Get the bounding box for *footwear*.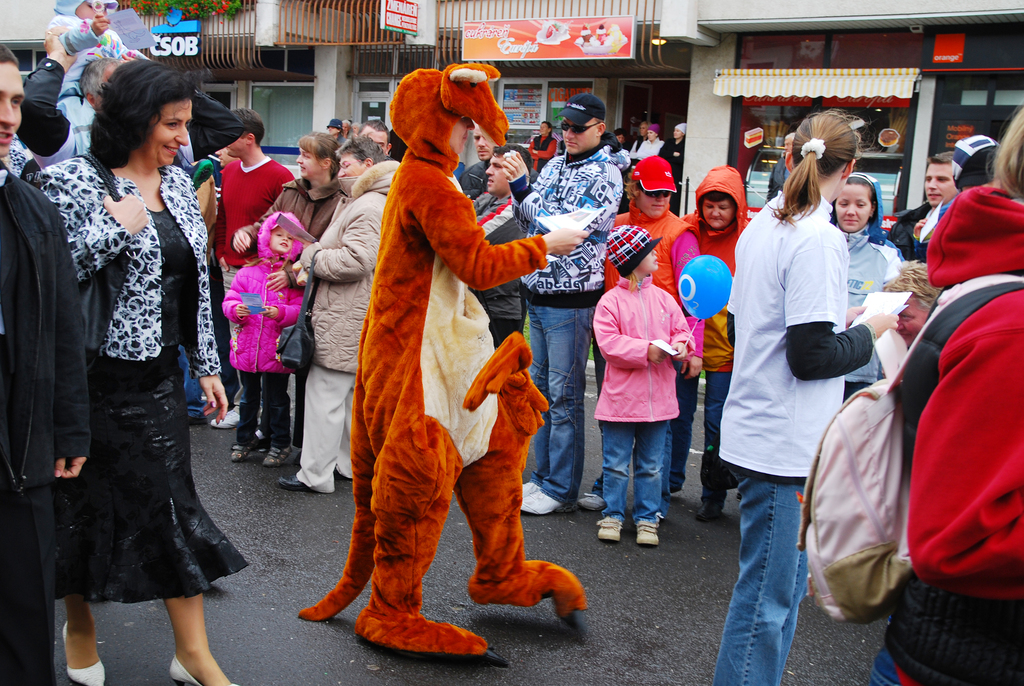
598 512 625 543.
